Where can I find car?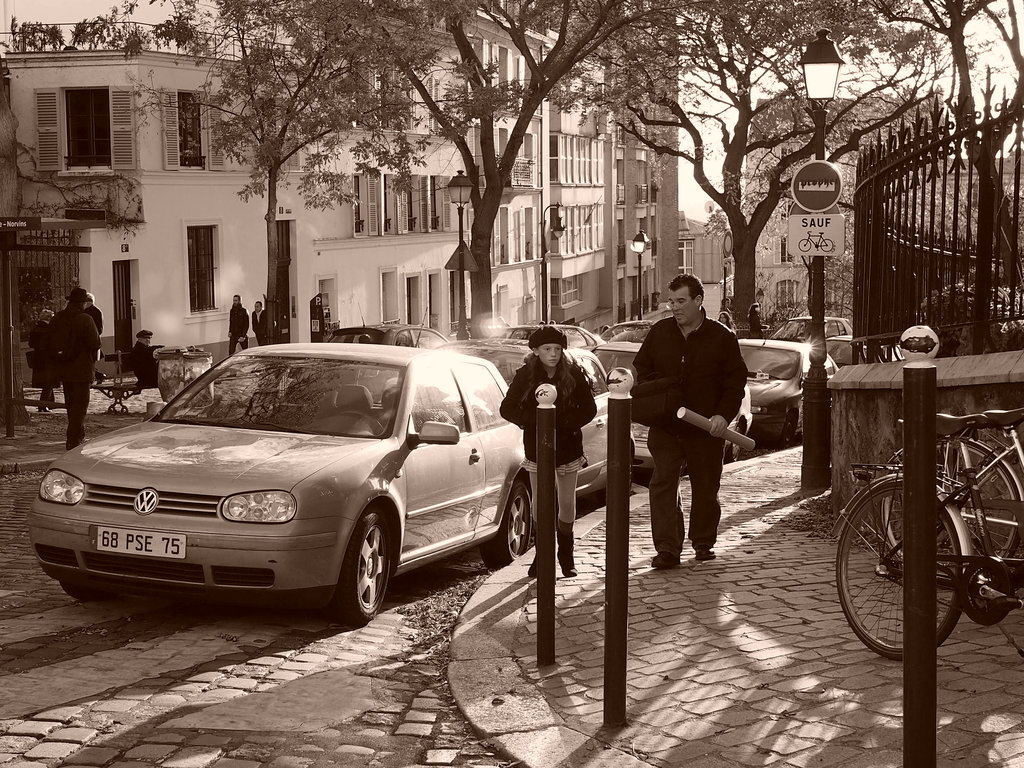
You can find it at (511, 323, 606, 354).
